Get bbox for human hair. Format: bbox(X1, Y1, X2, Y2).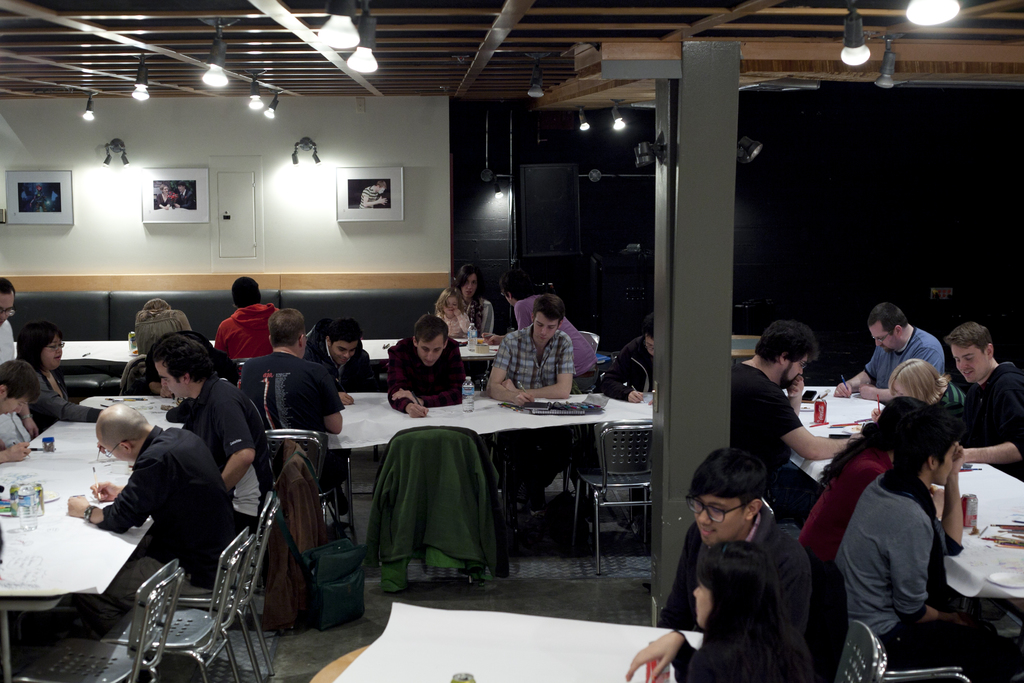
bbox(497, 268, 534, 300).
